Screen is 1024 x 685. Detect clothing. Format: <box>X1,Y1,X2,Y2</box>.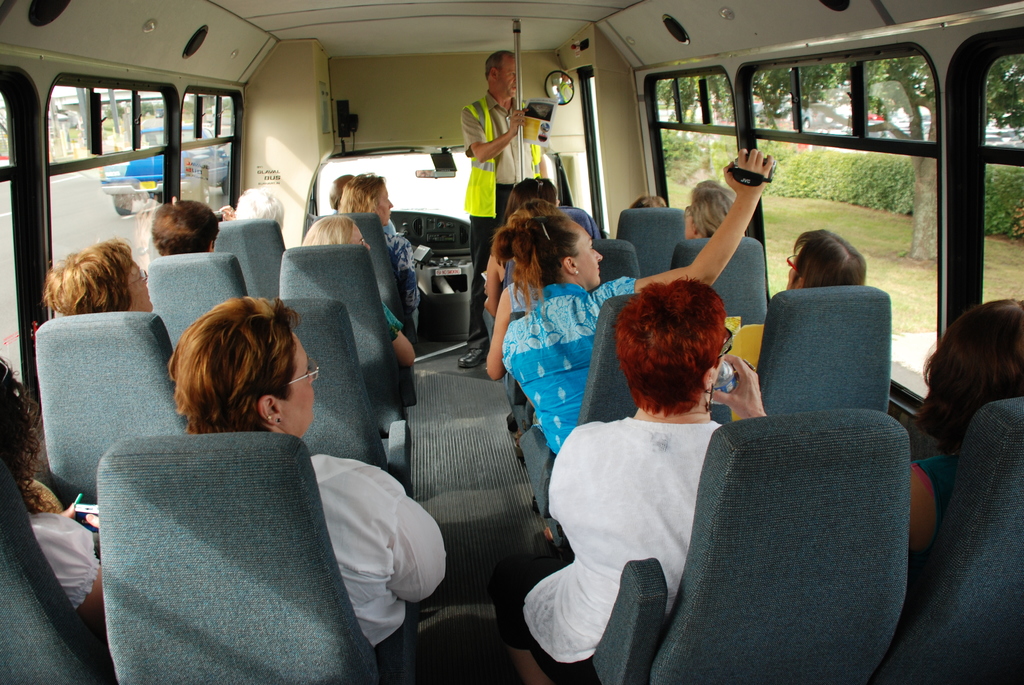
<box>495,280,634,455</box>.
